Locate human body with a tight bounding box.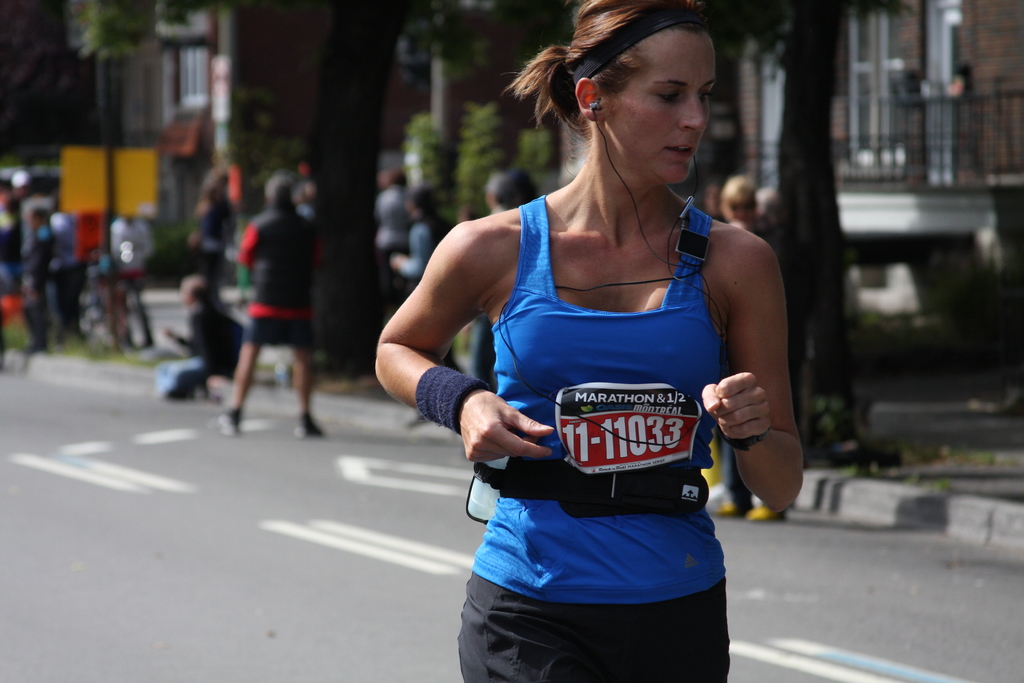
Rect(703, 167, 757, 229).
